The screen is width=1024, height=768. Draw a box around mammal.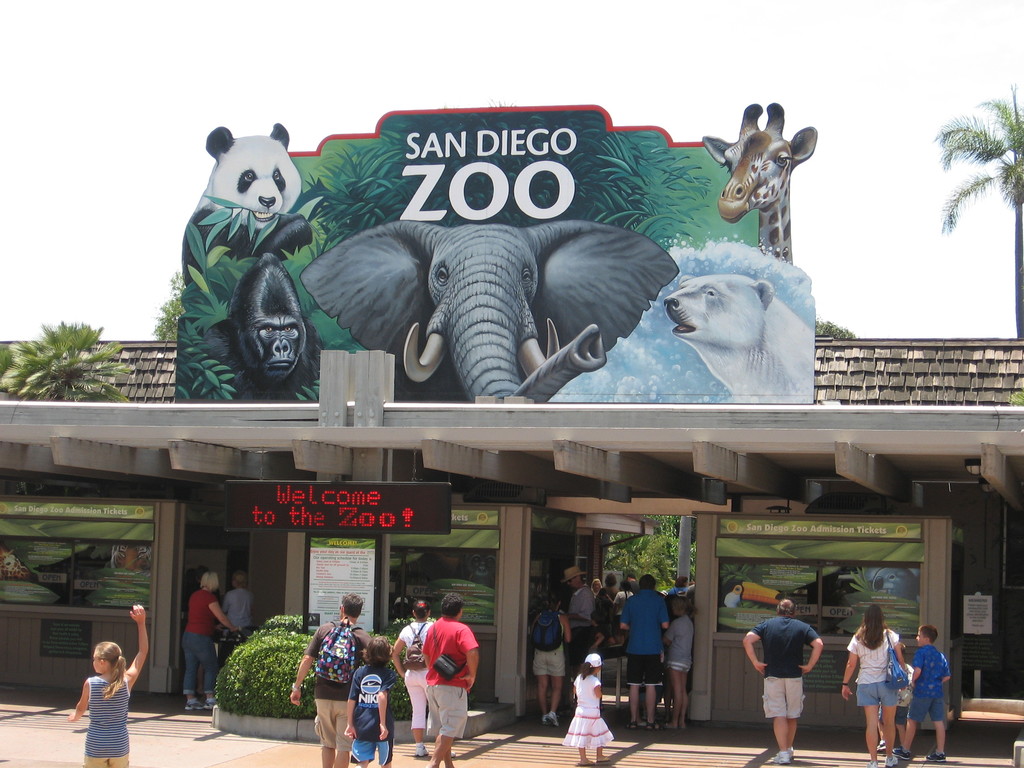
BBox(302, 213, 679, 400).
